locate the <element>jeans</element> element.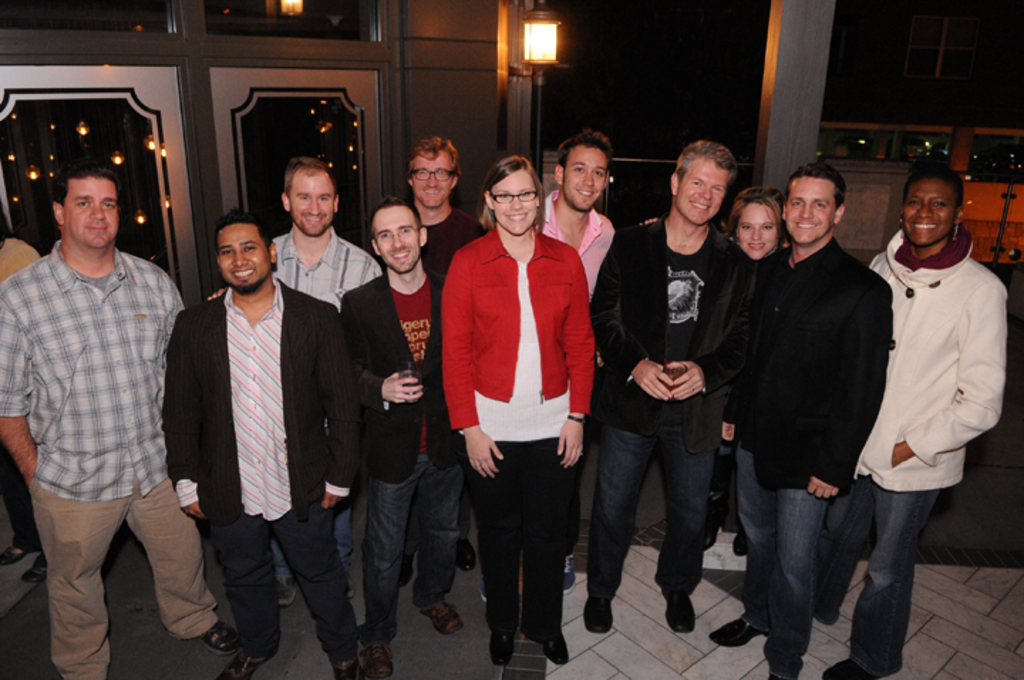
Element bbox: pyautogui.locateOnScreen(361, 454, 458, 644).
